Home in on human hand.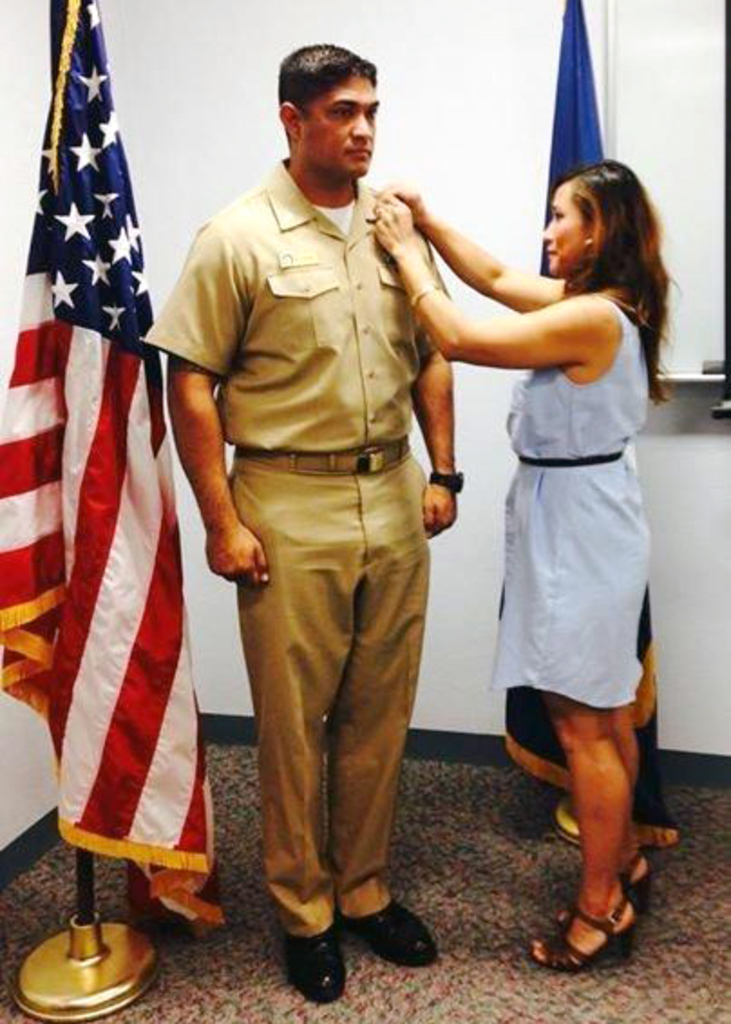
Homed in at BBox(373, 190, 411, 255).
